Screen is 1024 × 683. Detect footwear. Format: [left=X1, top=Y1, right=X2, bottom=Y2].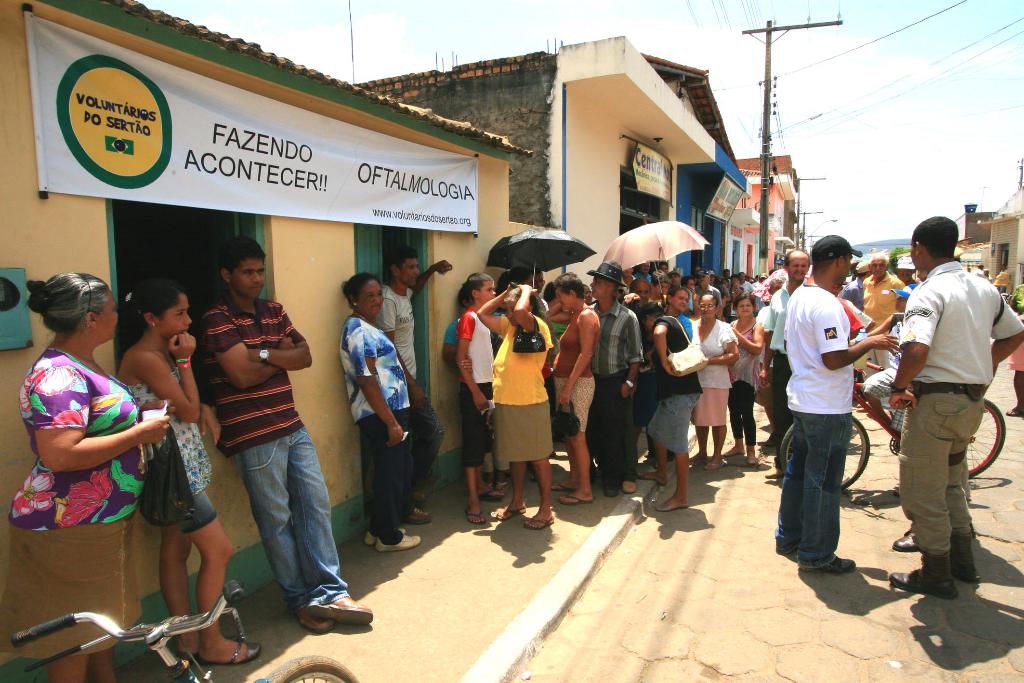
[left=525, top=514, right=554, bottom=528].
